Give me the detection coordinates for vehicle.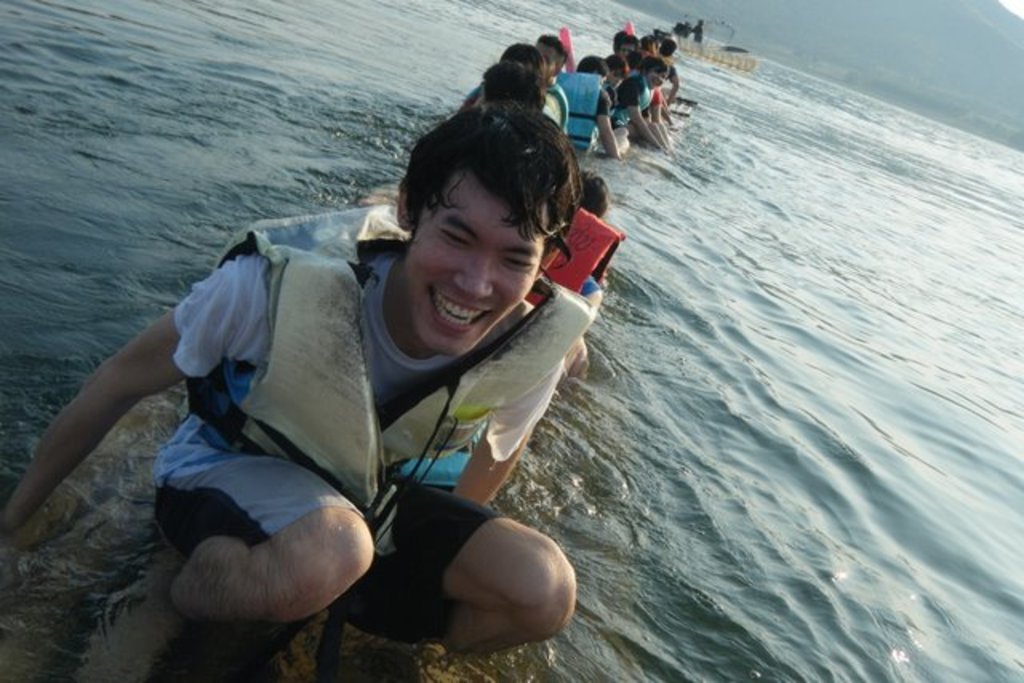
pyautogui.locateOnScreen(662, 32, 755, 70).
